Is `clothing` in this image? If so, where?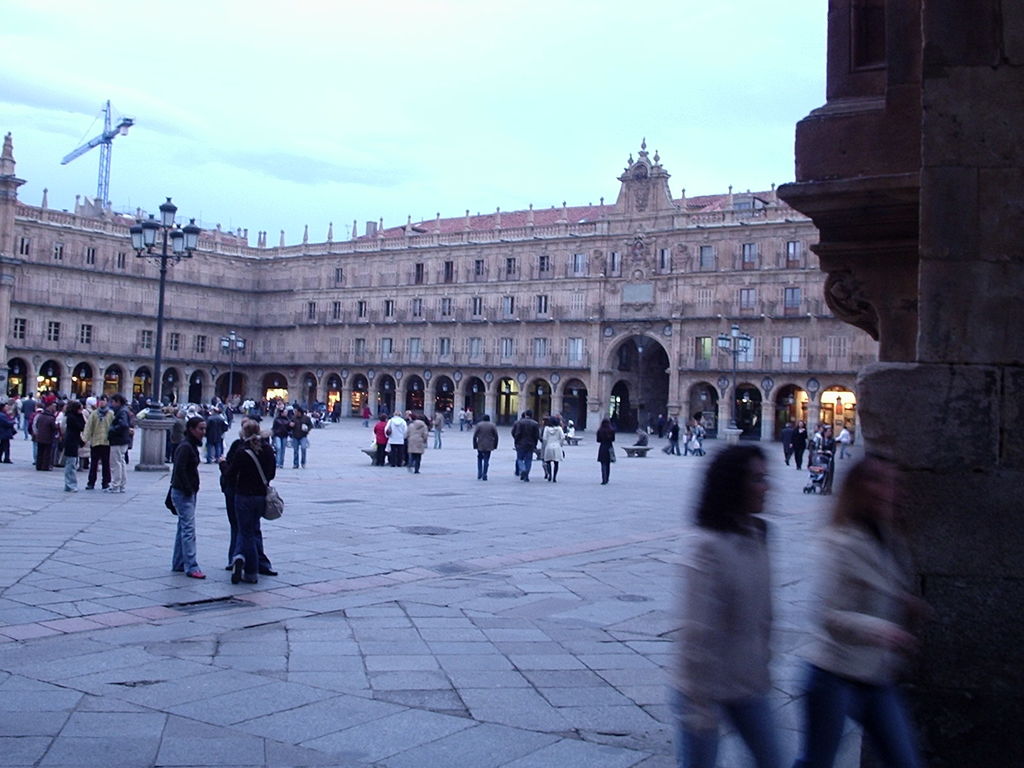
Yes, at region(469, 415, 499, 477).
